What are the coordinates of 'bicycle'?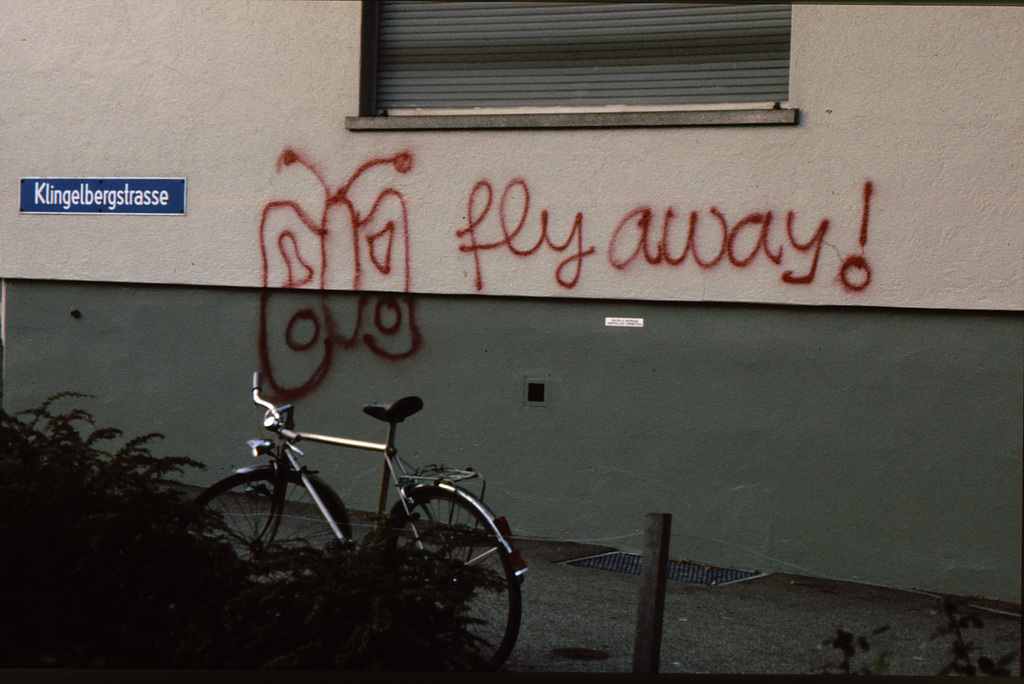
[left=253, top=359, right=524, bottom=650].
